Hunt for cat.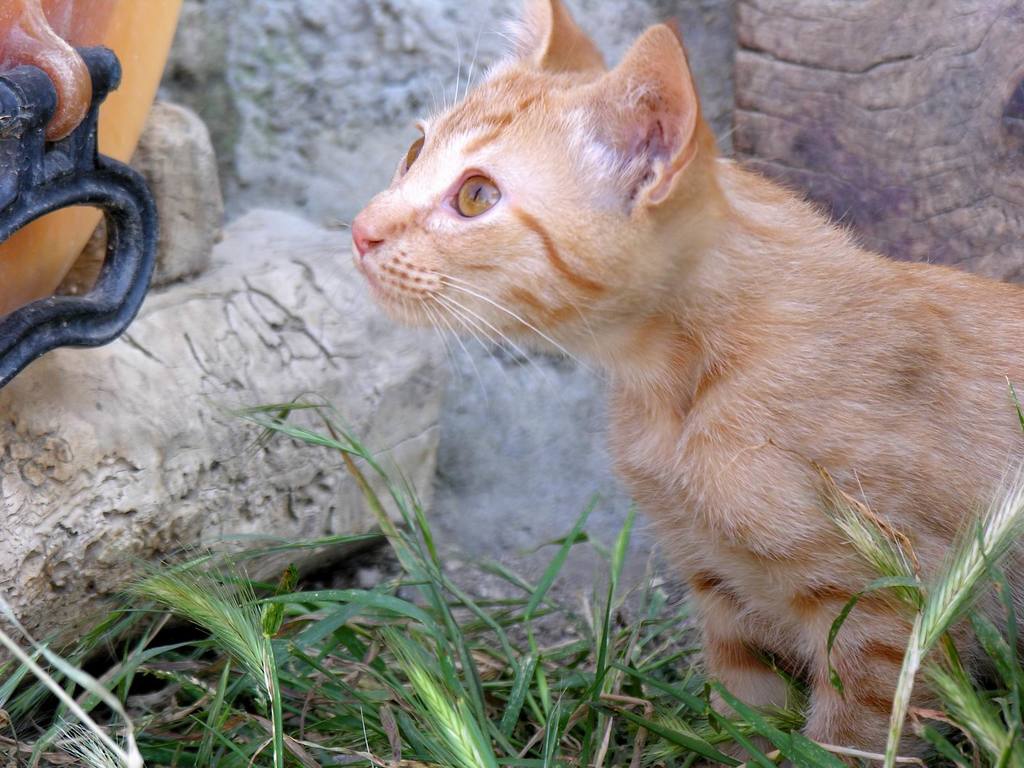
Hunted down at 333:0:1023:767.
